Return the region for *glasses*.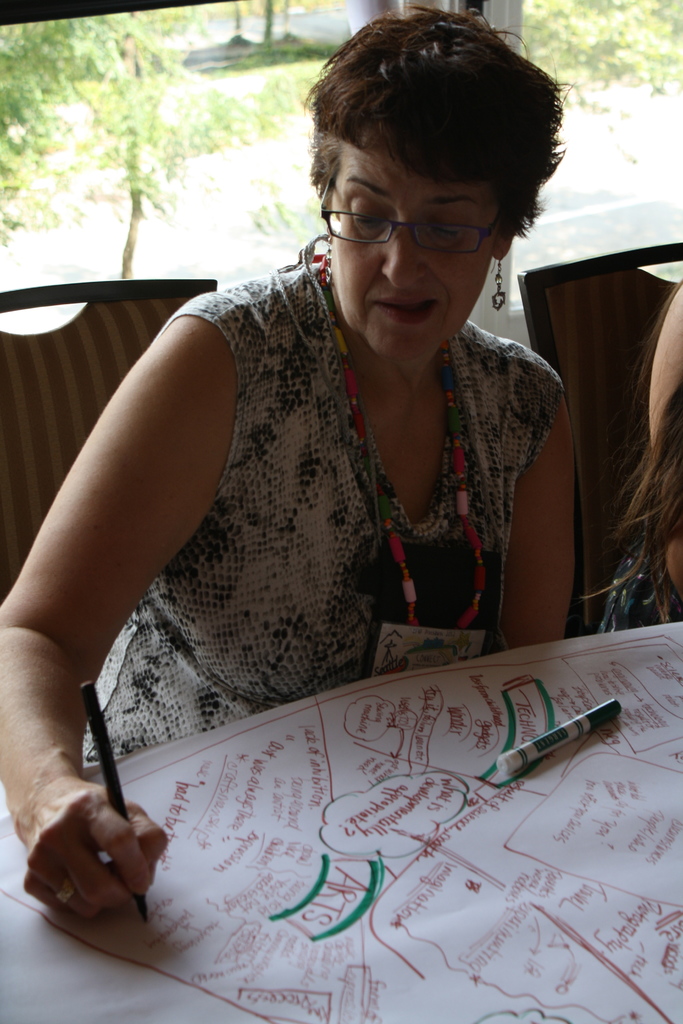
[left=327, top=188, right=518, bottom=242].
